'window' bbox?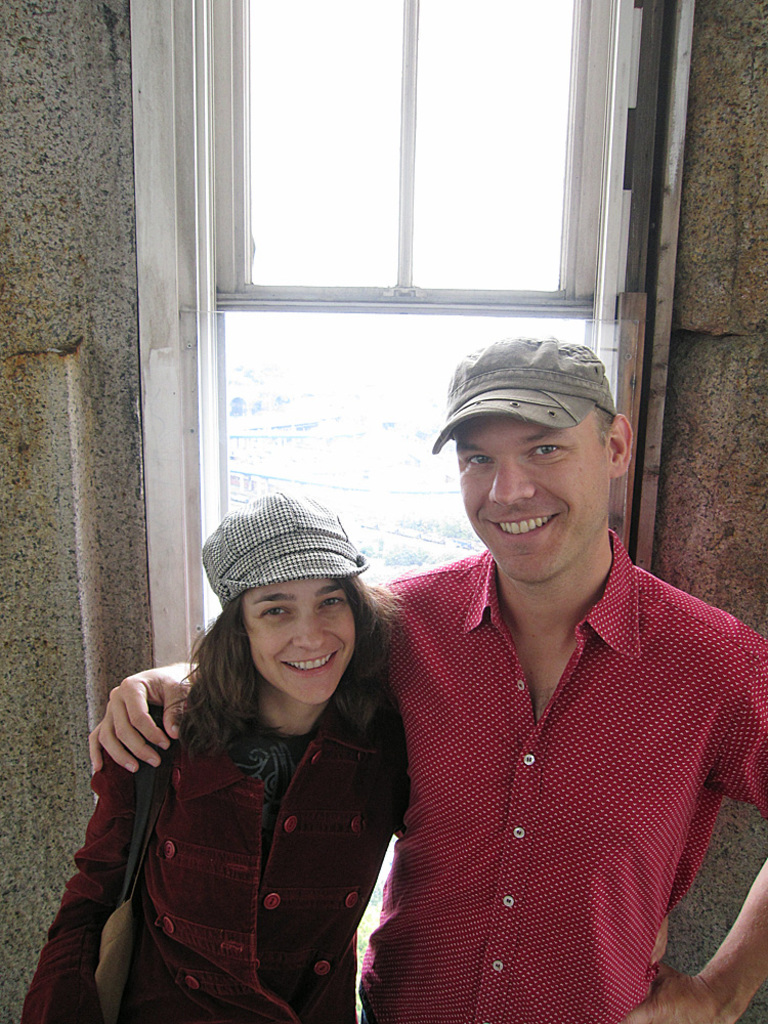
detection(190, 294, 595, 628)
